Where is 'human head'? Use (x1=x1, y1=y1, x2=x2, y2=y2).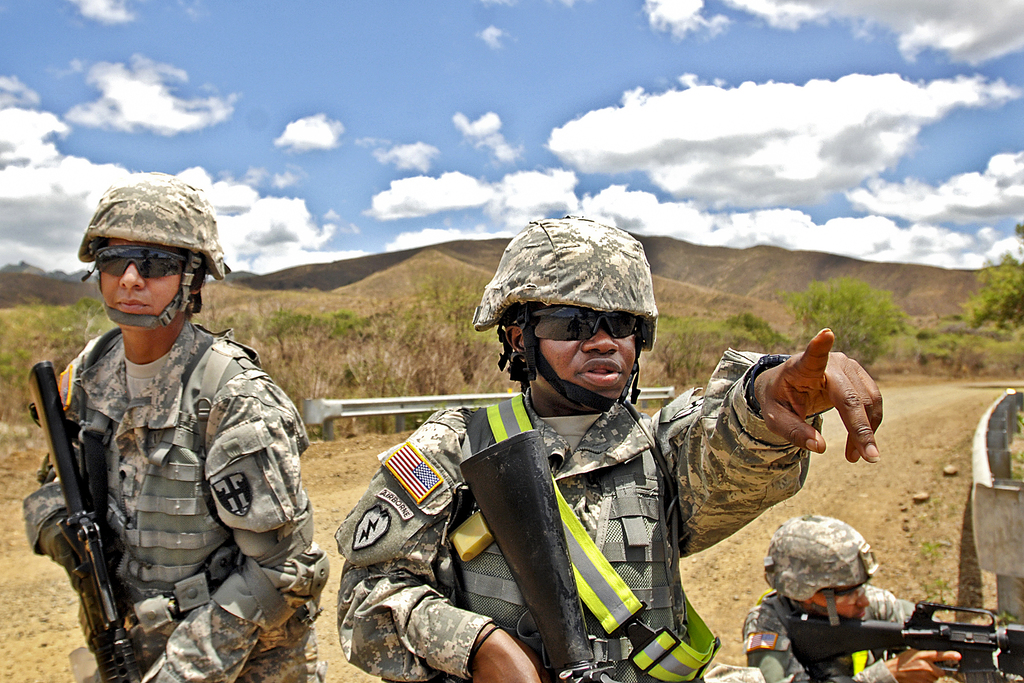
(x1=763, y1=511, x2=884, y2=624).
